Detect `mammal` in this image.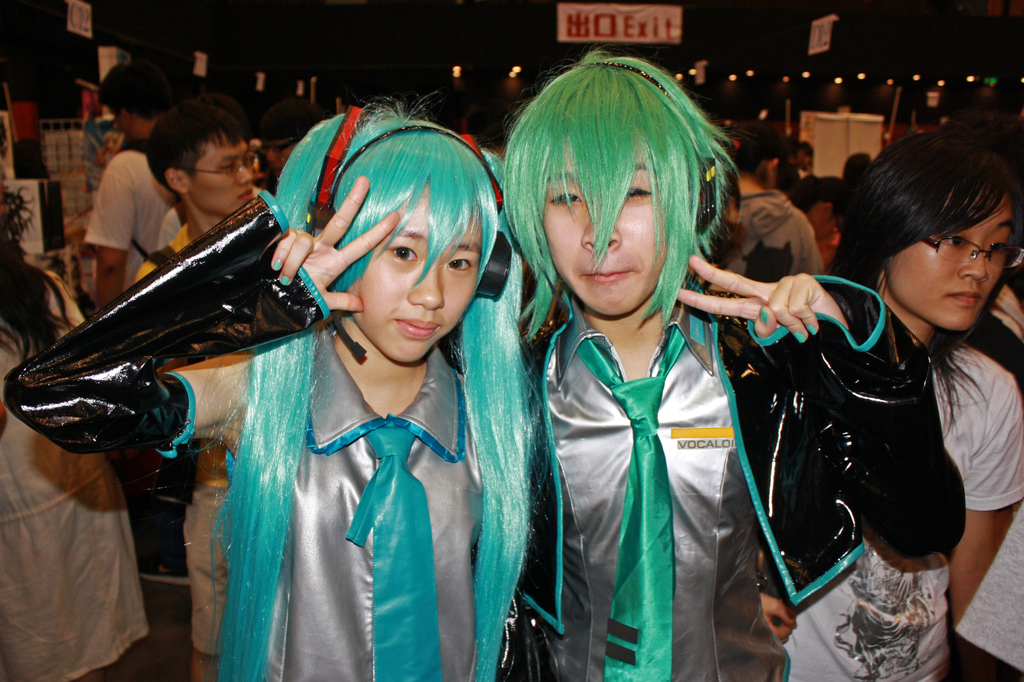
Detection: [x1=783, y1=135, x2=815, y2=189].
